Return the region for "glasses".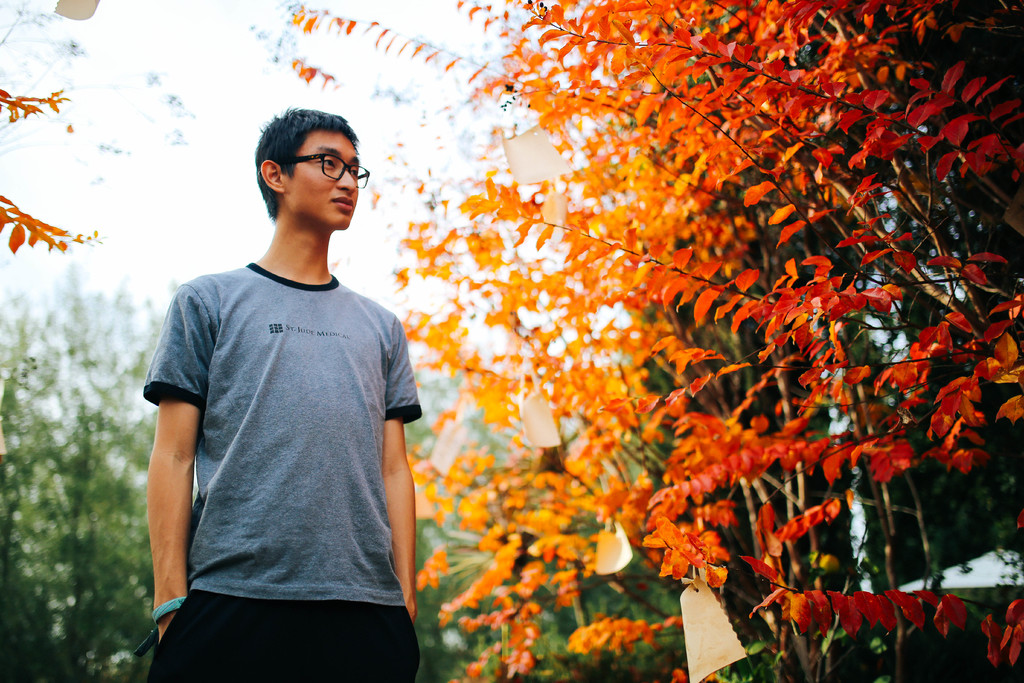
[left=288, top=154, right=370, bottom=192].
